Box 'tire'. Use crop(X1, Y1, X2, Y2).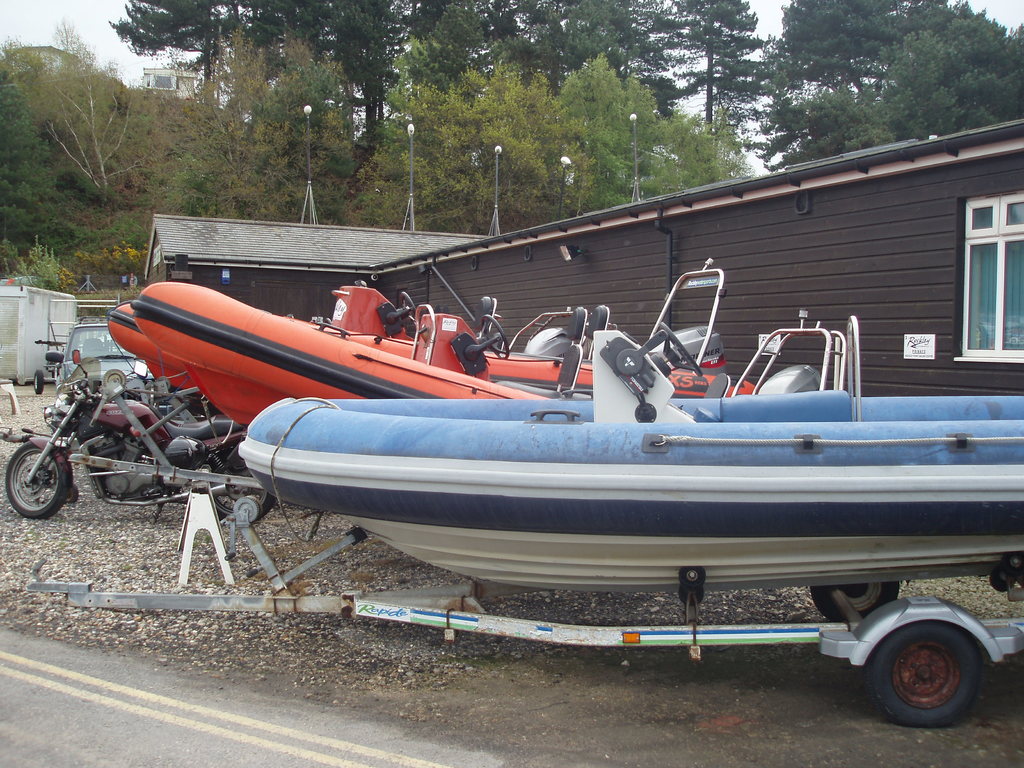
crop(7, 440, 70, 517).
